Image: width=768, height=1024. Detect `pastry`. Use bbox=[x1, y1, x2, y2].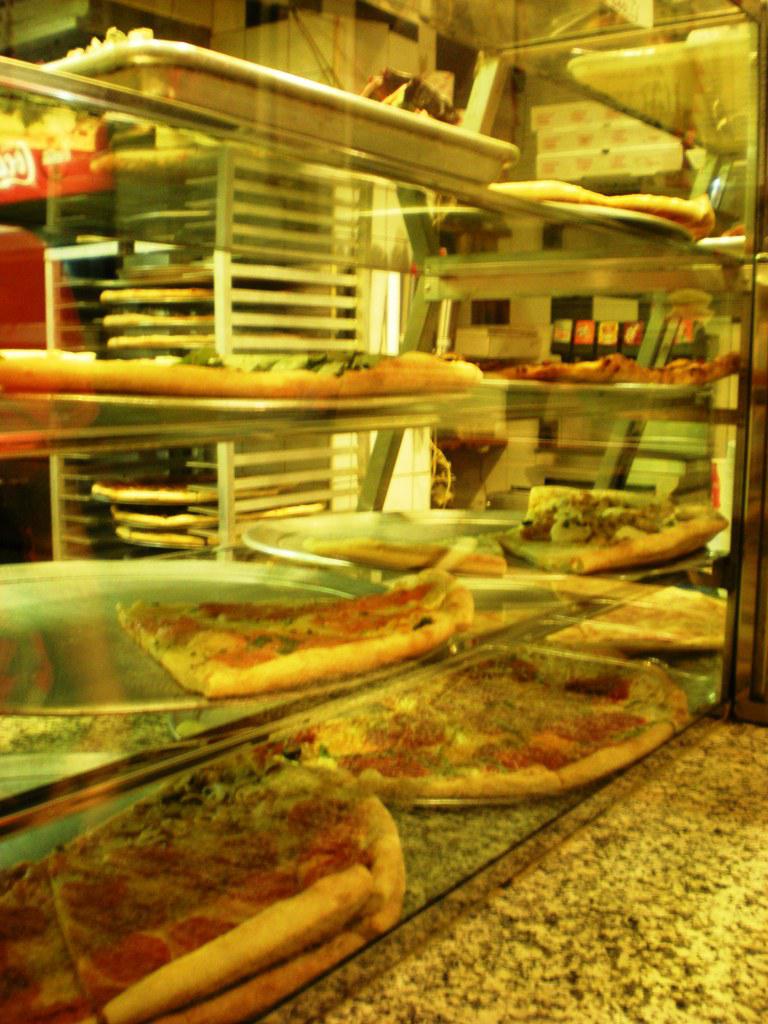
bbox=[20, 640, 429, 1000].
